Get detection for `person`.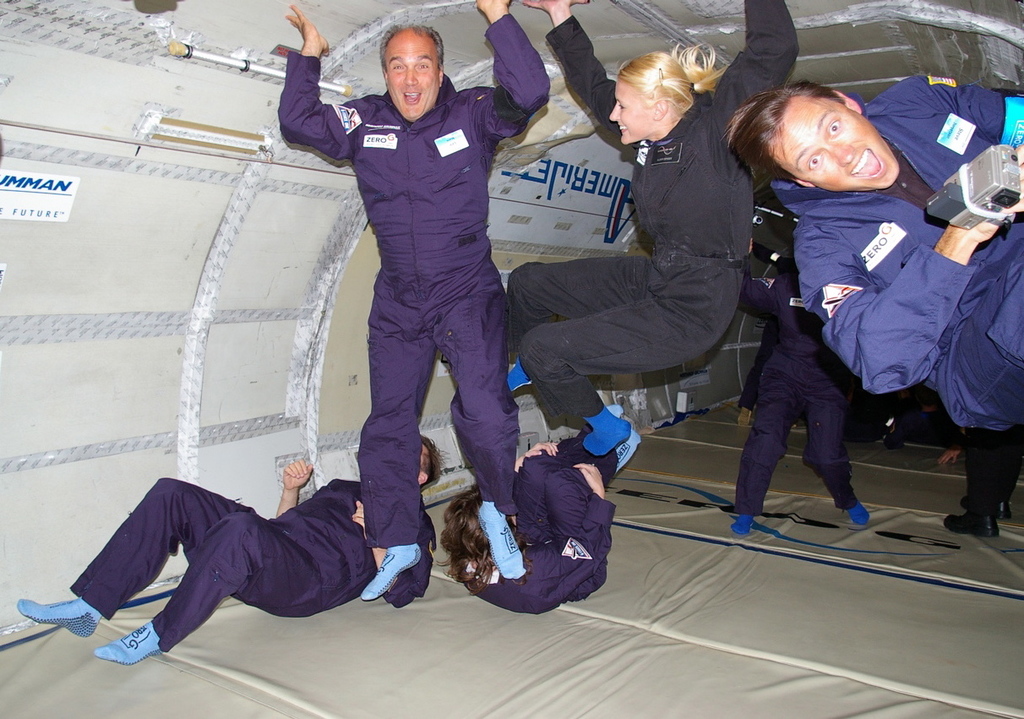
Detection: 940,412,1023,533.
